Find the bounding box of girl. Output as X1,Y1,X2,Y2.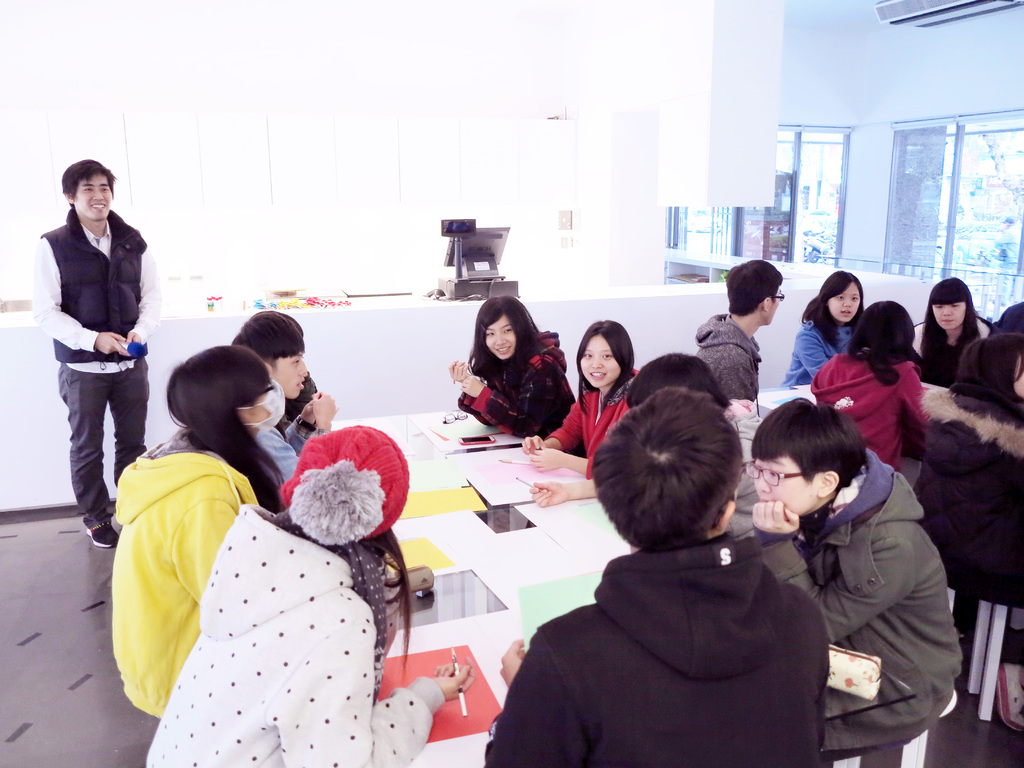
806,302,930,494.
